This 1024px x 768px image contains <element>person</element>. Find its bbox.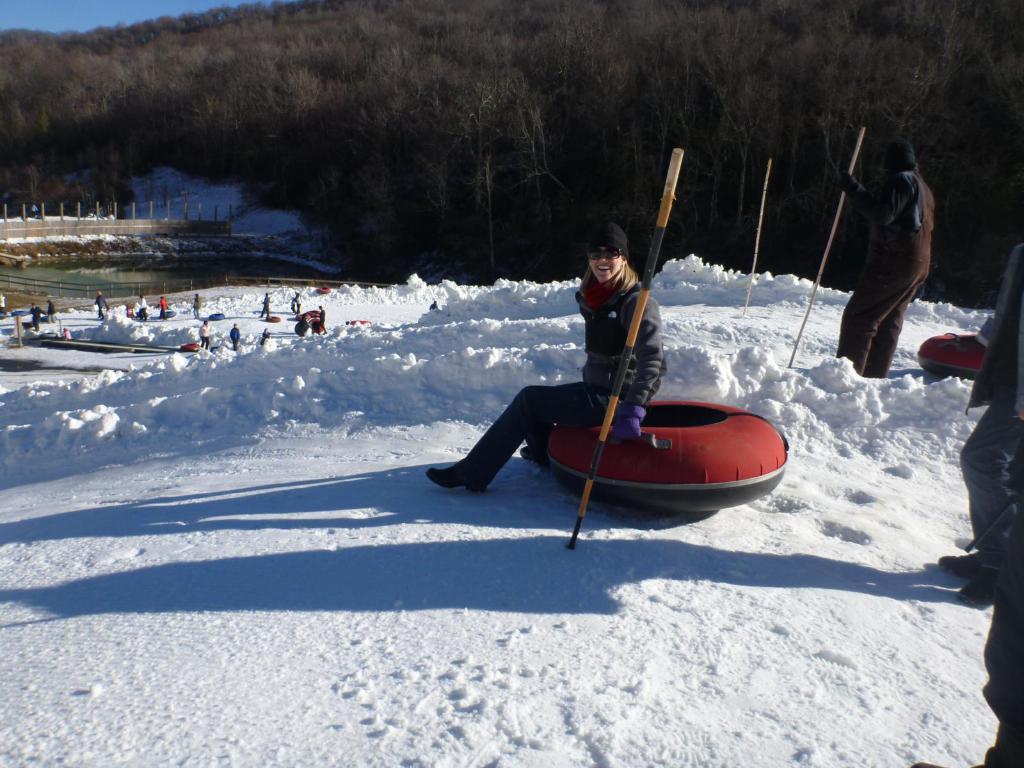
bbox=[93, 289, 108, 323].
